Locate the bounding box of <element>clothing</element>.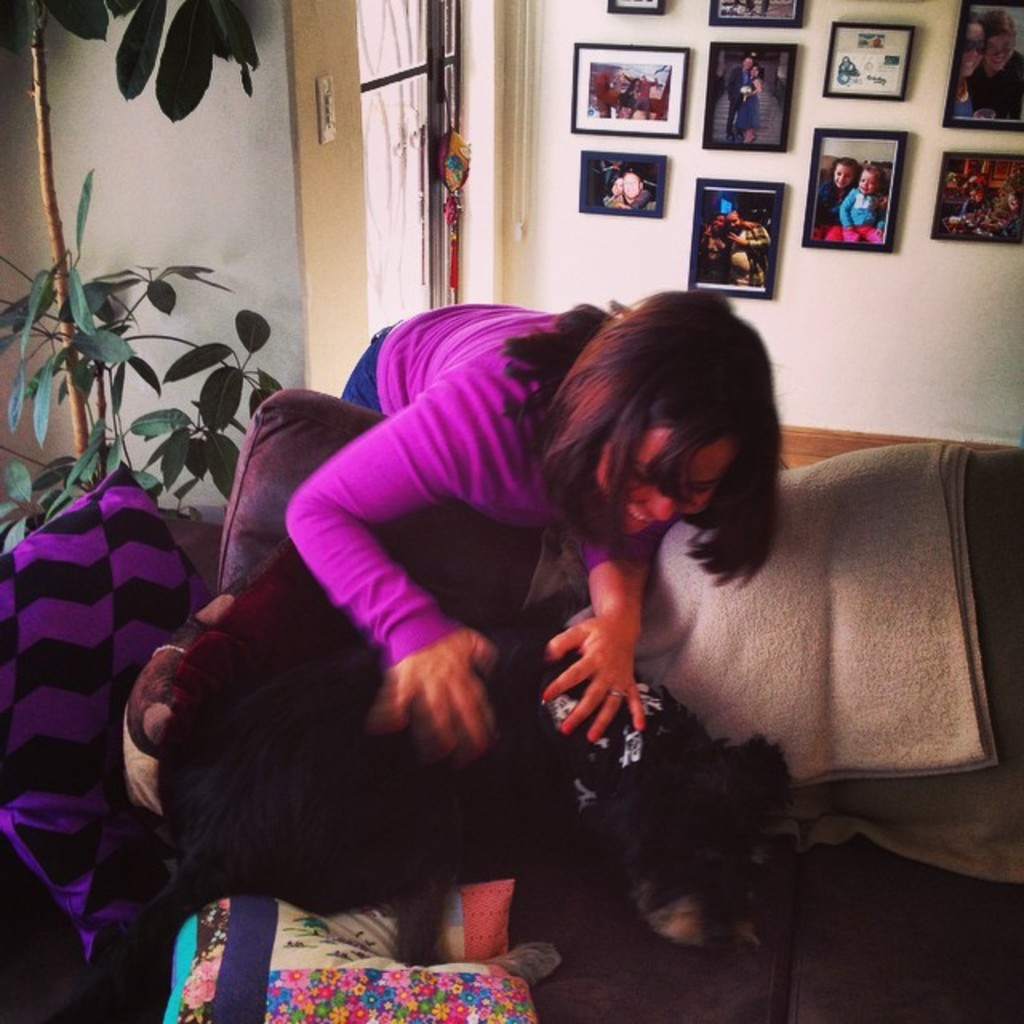
Bounding box: pyautogui.locateOnScreen(597, 190, 624, 216).
